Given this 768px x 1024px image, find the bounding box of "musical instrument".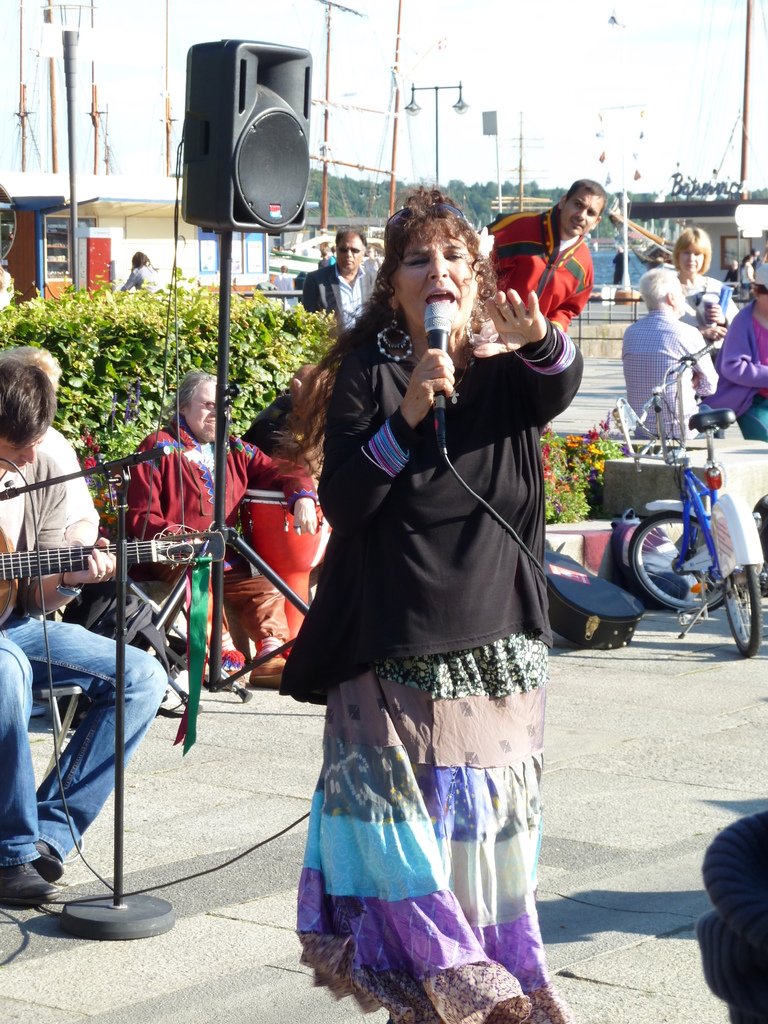
227, 481, 329, 673.
